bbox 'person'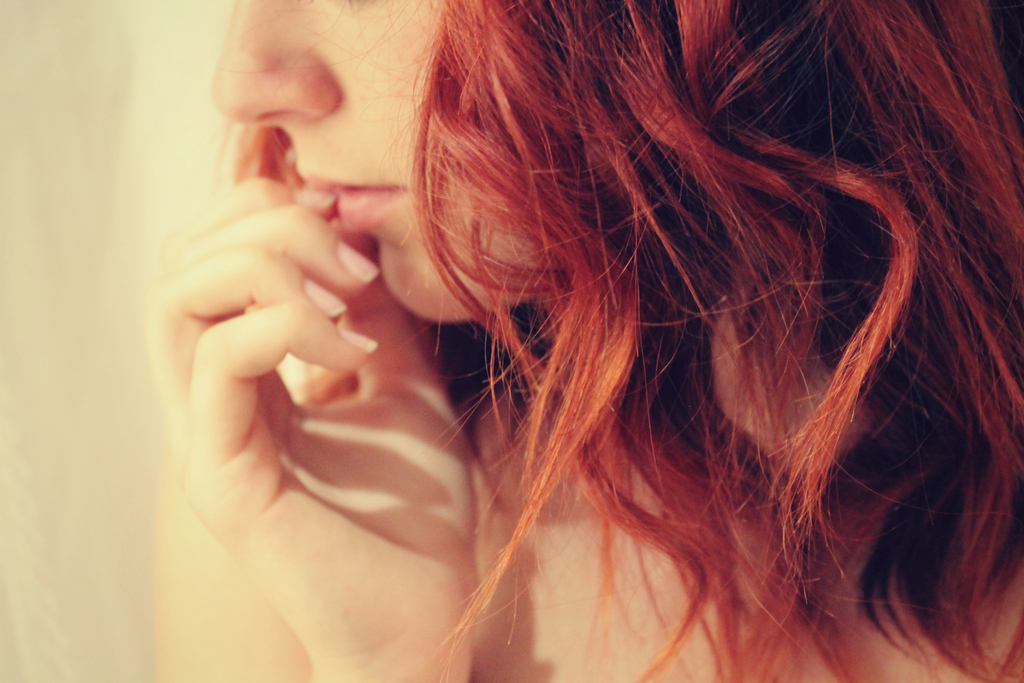
155, 0, 1023, 682
